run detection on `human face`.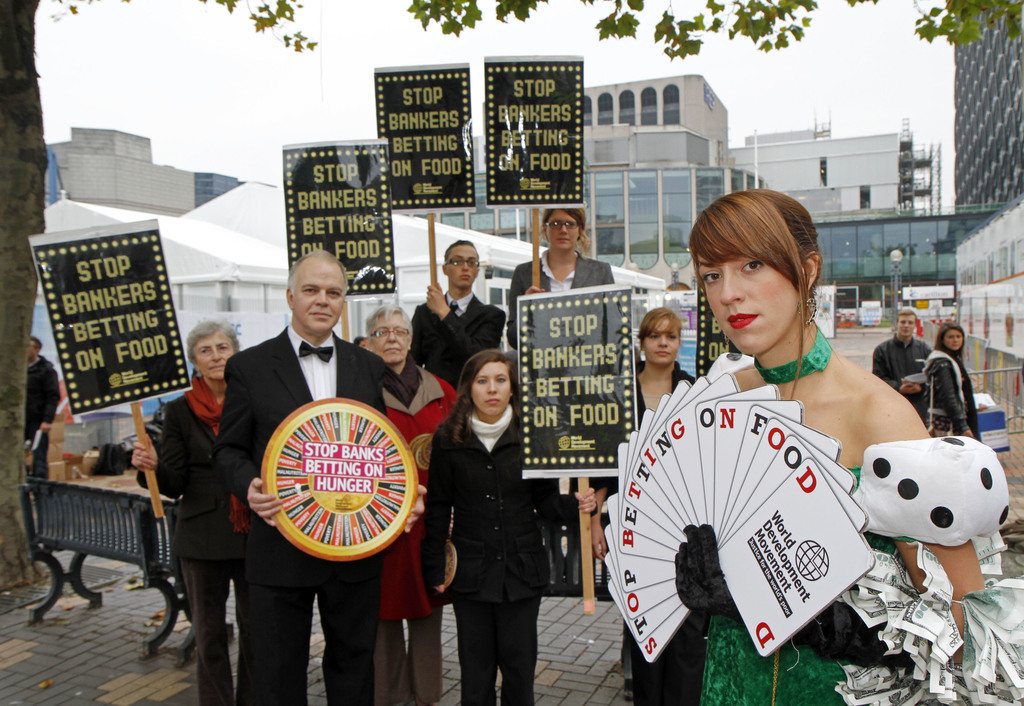
Result: left=542, top=207, right=580, bottom=249.
